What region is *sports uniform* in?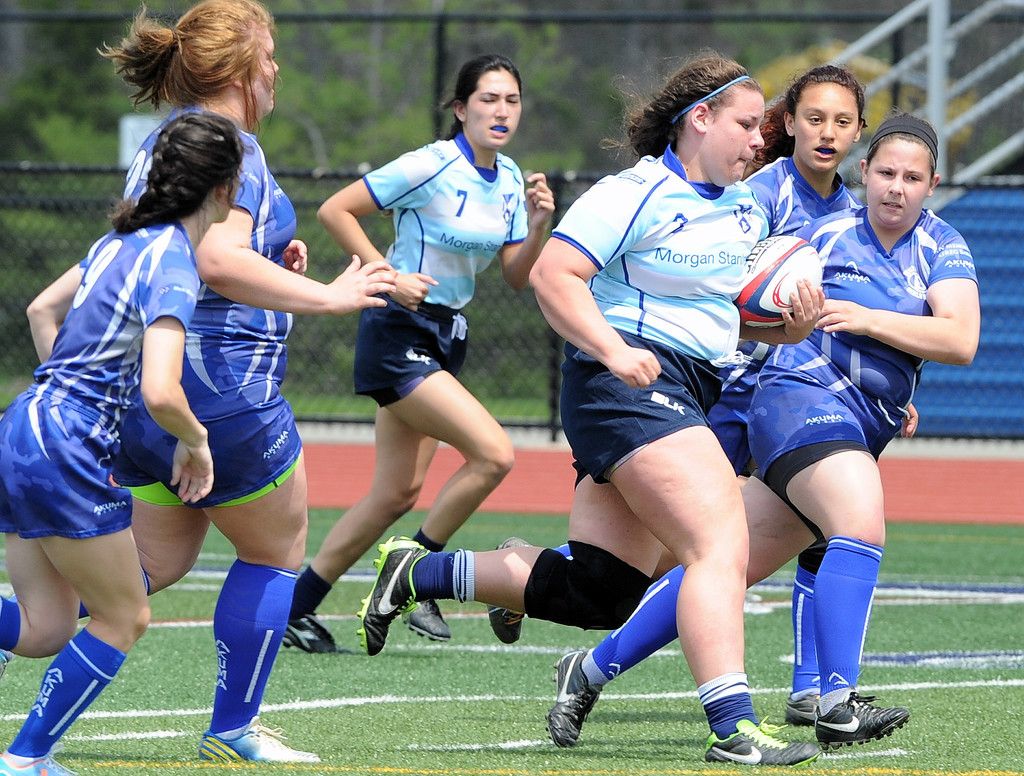
select_region(4, 213, 207, 542).
